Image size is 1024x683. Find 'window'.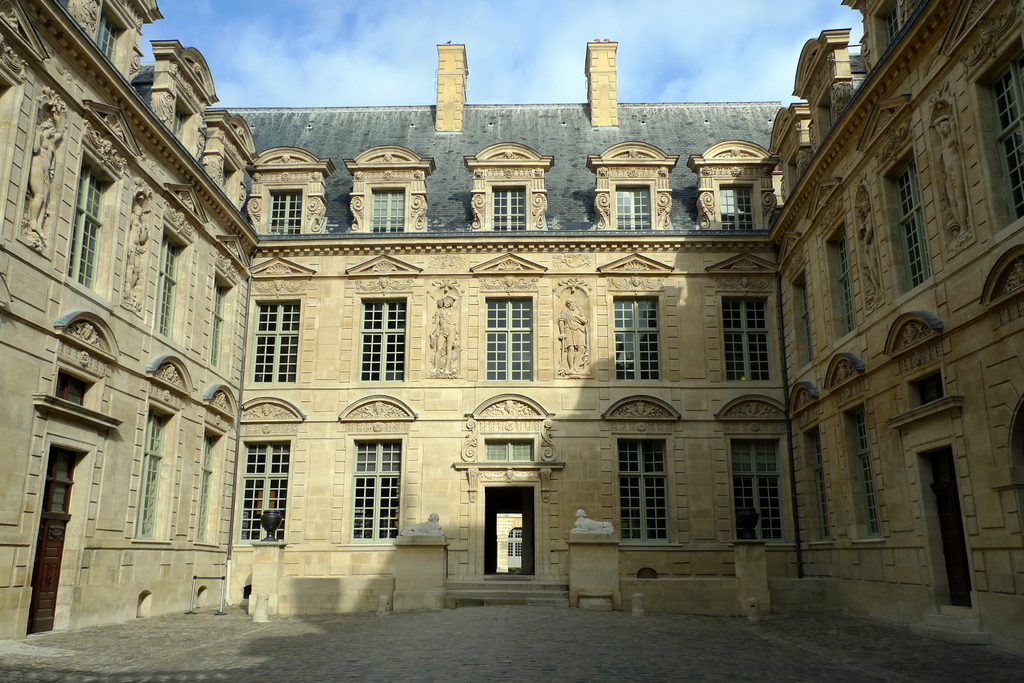
Rect(710, 394, 802, 552).
